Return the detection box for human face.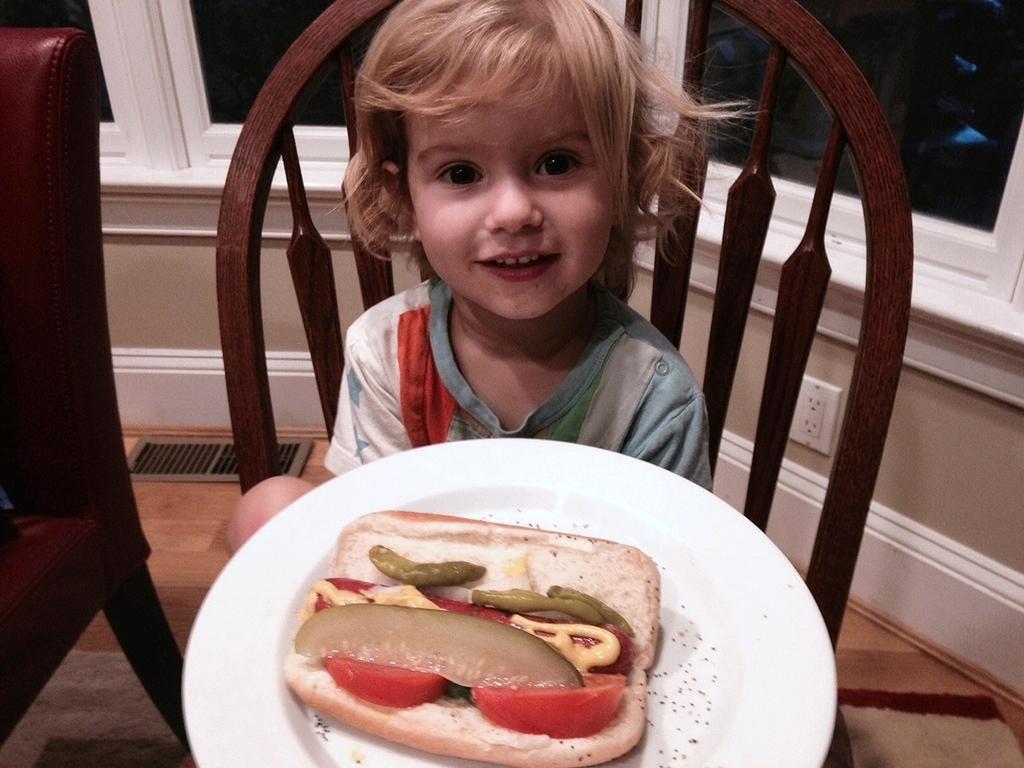
(x1=402, y1=68, x2=610, y2=324).
